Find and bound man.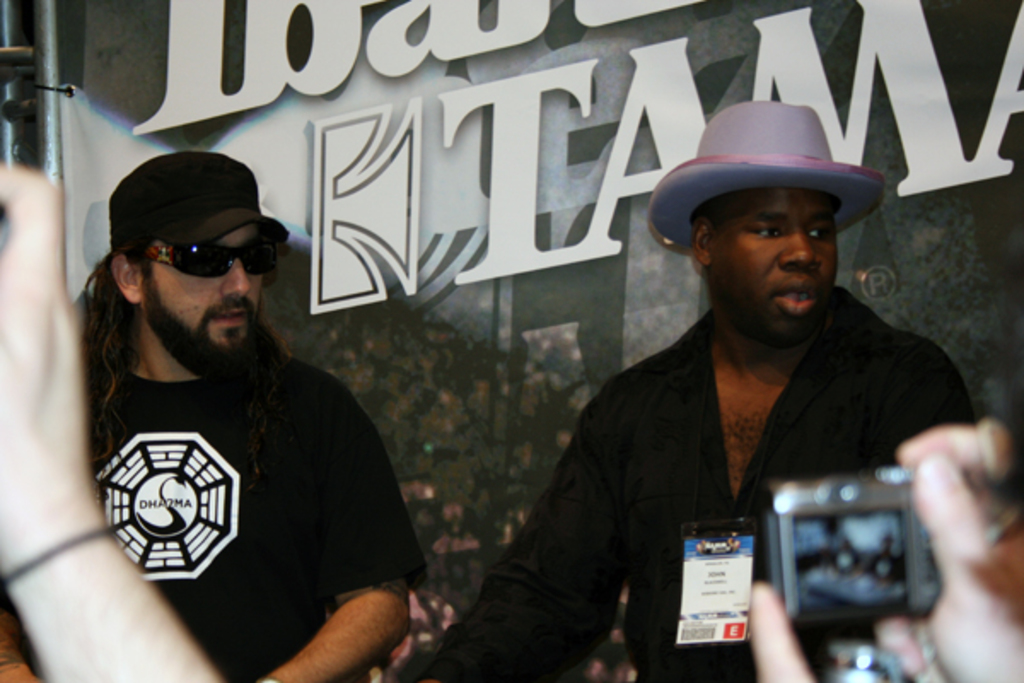
Bound: 32, 154, 411, 676.
